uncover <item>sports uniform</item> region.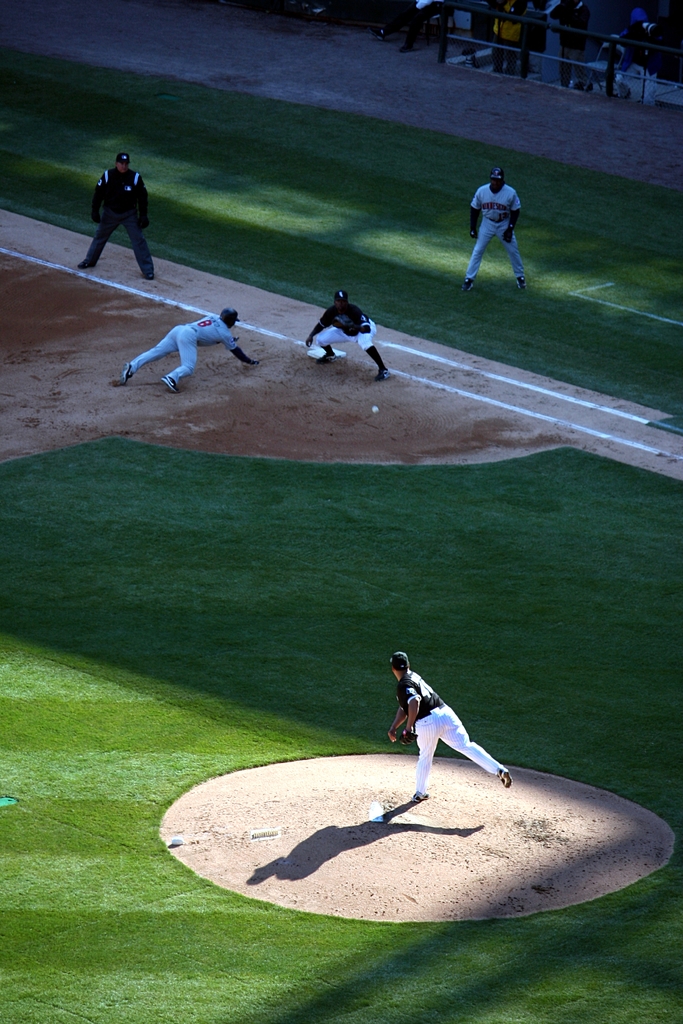
Uncovered: rect(296, 295, 391, 379).
